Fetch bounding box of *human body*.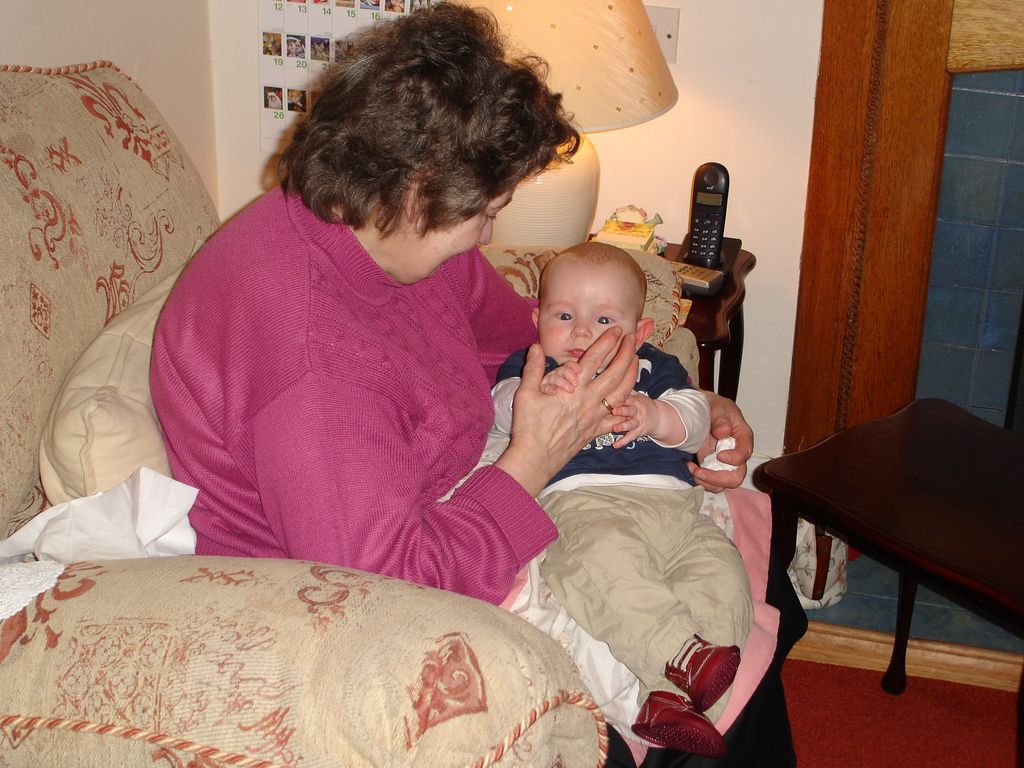
Bbox: locate(148, 5, 808, 767).
